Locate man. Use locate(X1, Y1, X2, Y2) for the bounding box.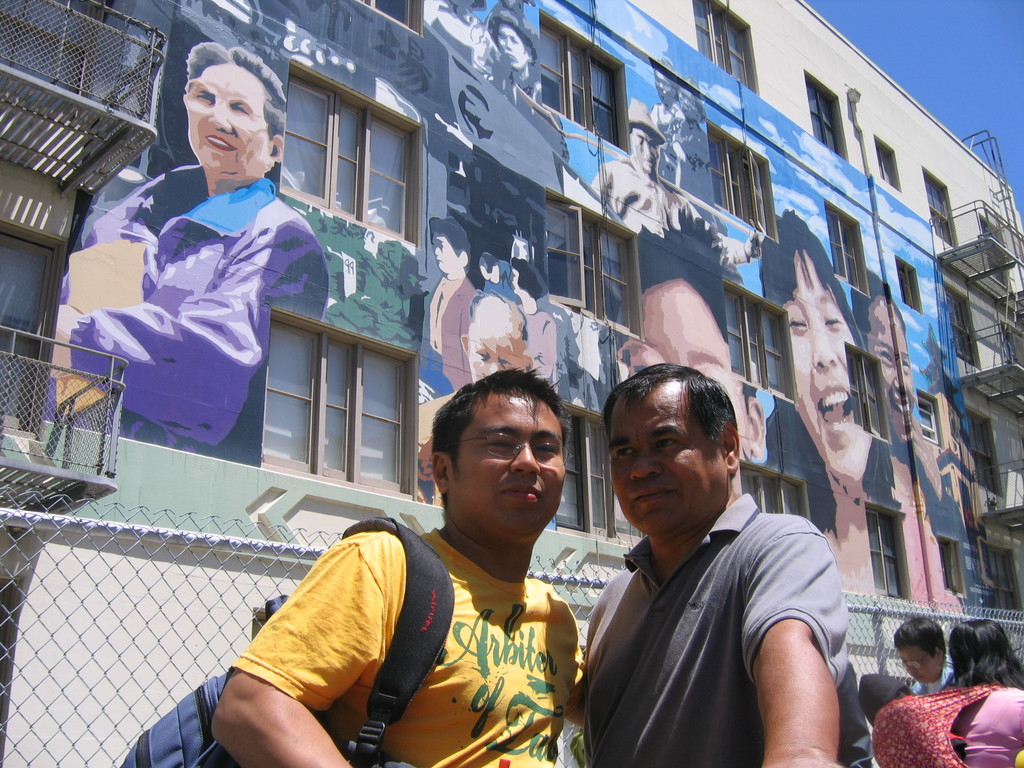
locate(211, 361, 582, 767).
